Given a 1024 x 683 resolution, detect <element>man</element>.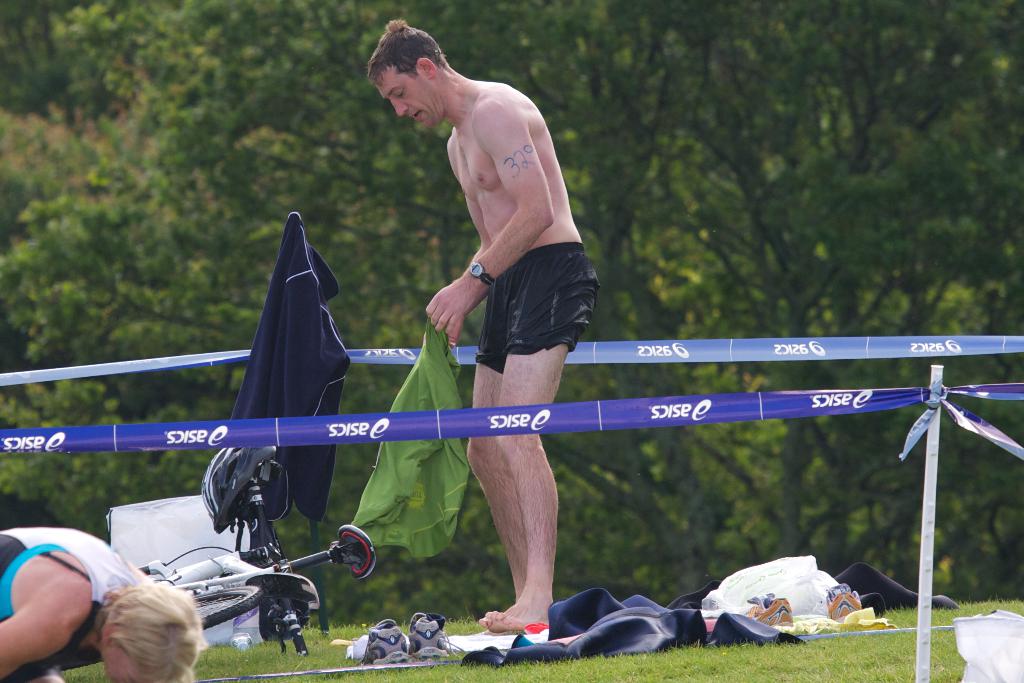
crop(365, 17, 607, 586).
